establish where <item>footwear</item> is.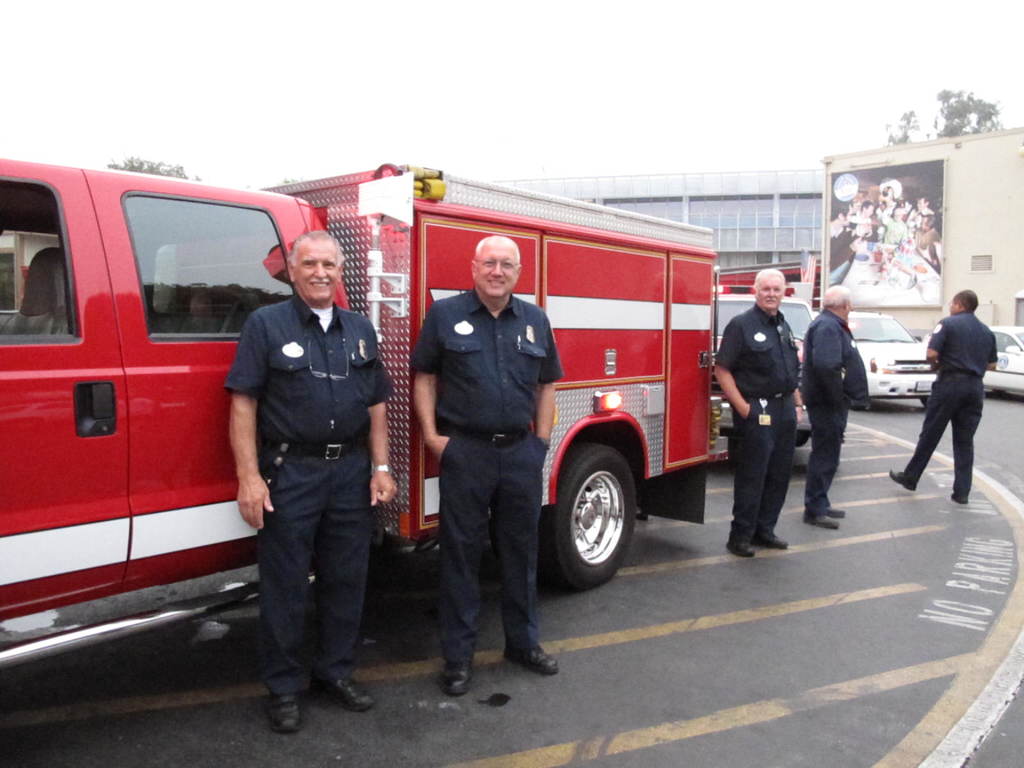
Established at (x1=505, y1=646, x2=563, y2=674).
